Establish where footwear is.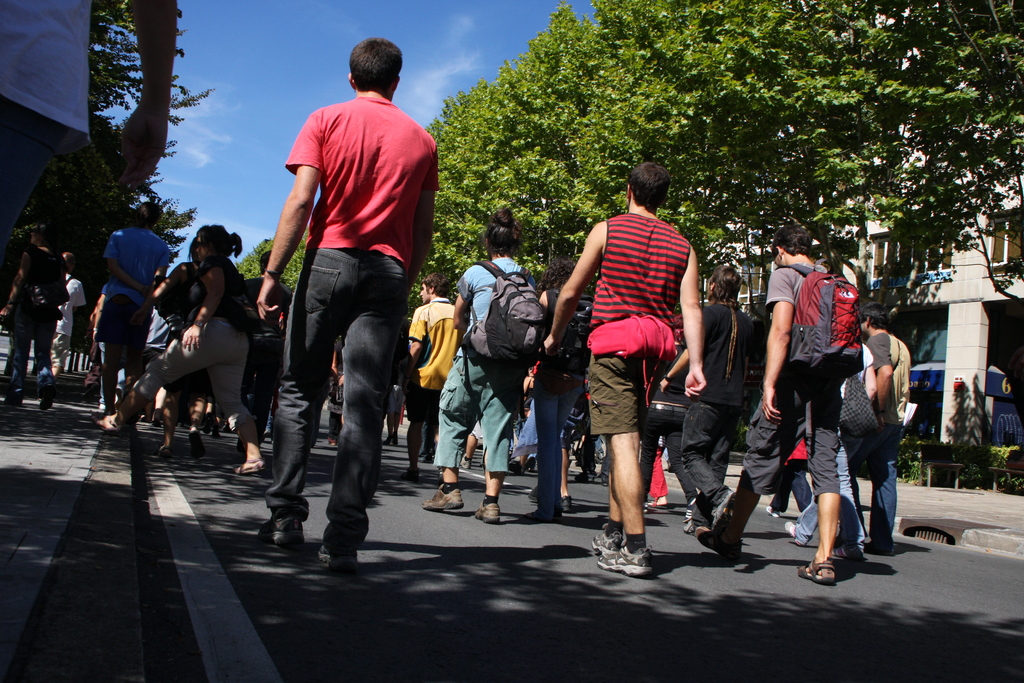
Established at box(680, 513, 721, 540).
